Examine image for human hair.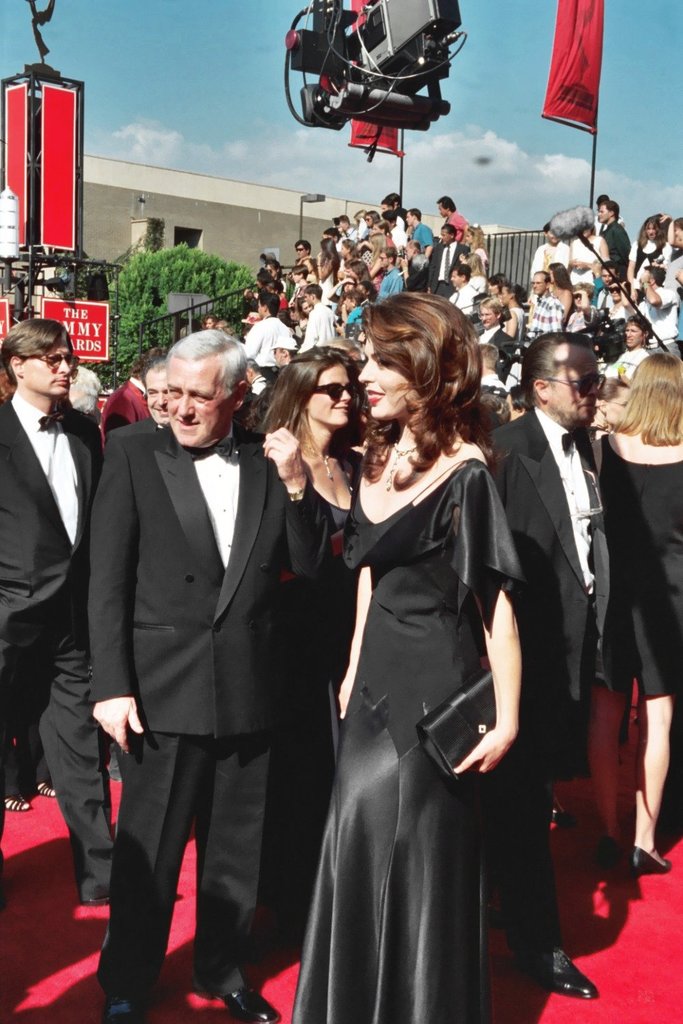
Examination result: 436:196:456:210.
